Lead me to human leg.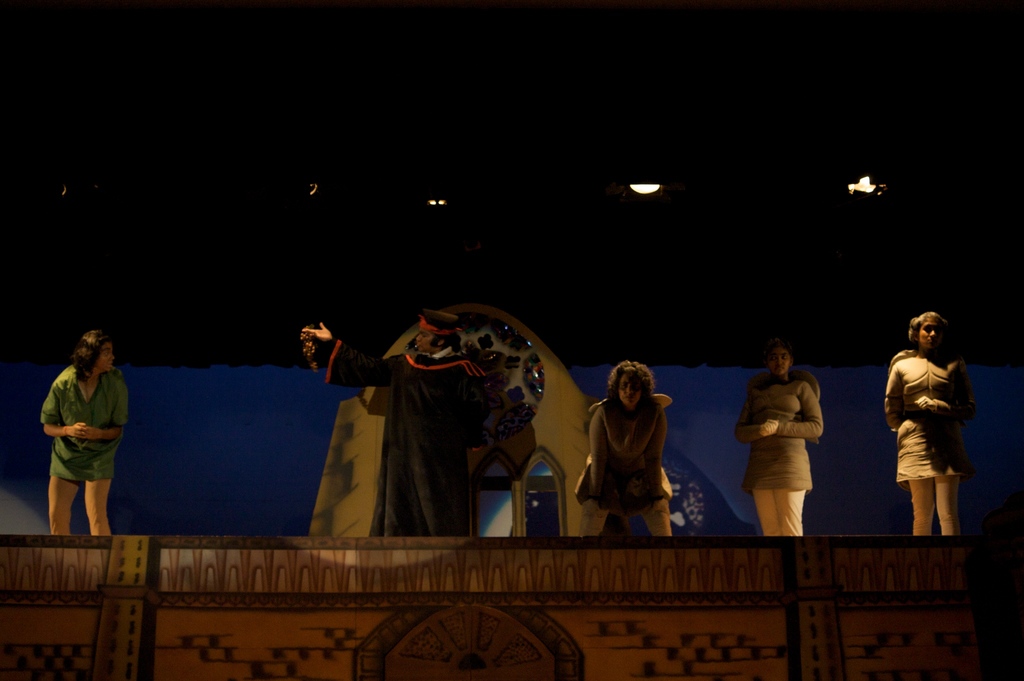
Lead to pyautogui.locateOnScreen(84, 478, 109, 538).
